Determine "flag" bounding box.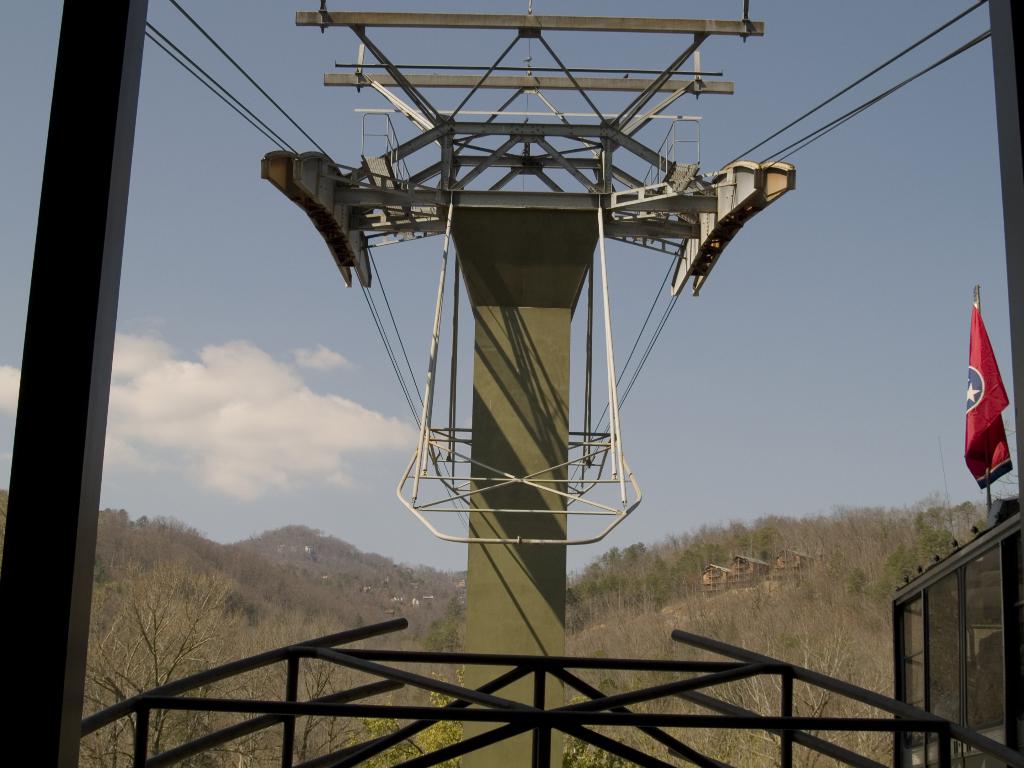
Determined: box(954, 278, 1023, 518).
